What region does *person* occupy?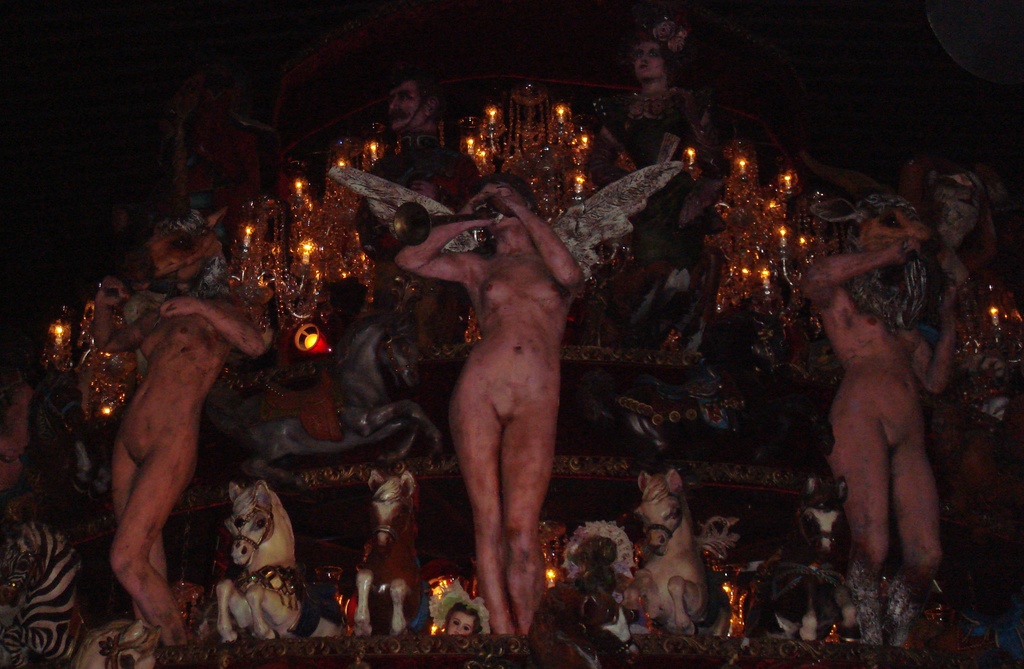
<bbox>390, 74, 436, 136</bbox>.
